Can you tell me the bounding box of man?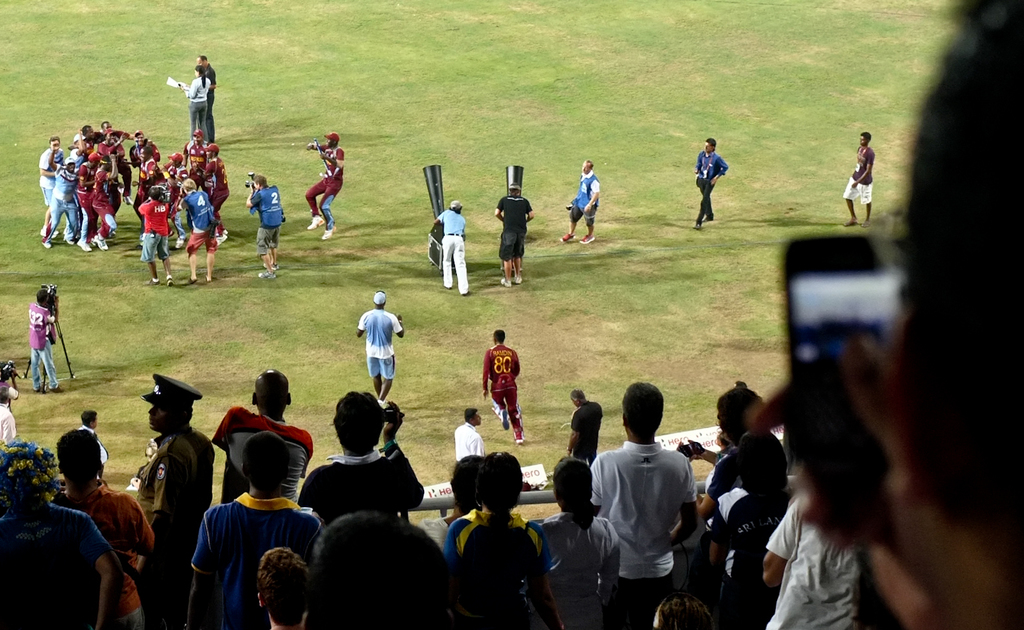
bbox=(131, 120, 162, 179).
